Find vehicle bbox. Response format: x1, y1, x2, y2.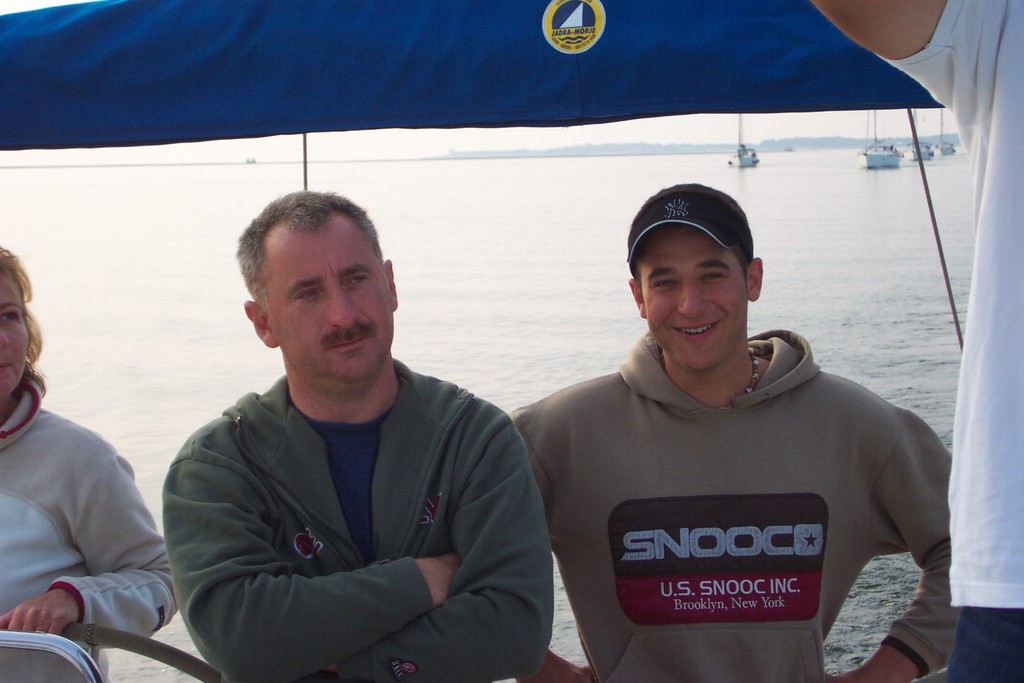
726, 113, 760, 171.
